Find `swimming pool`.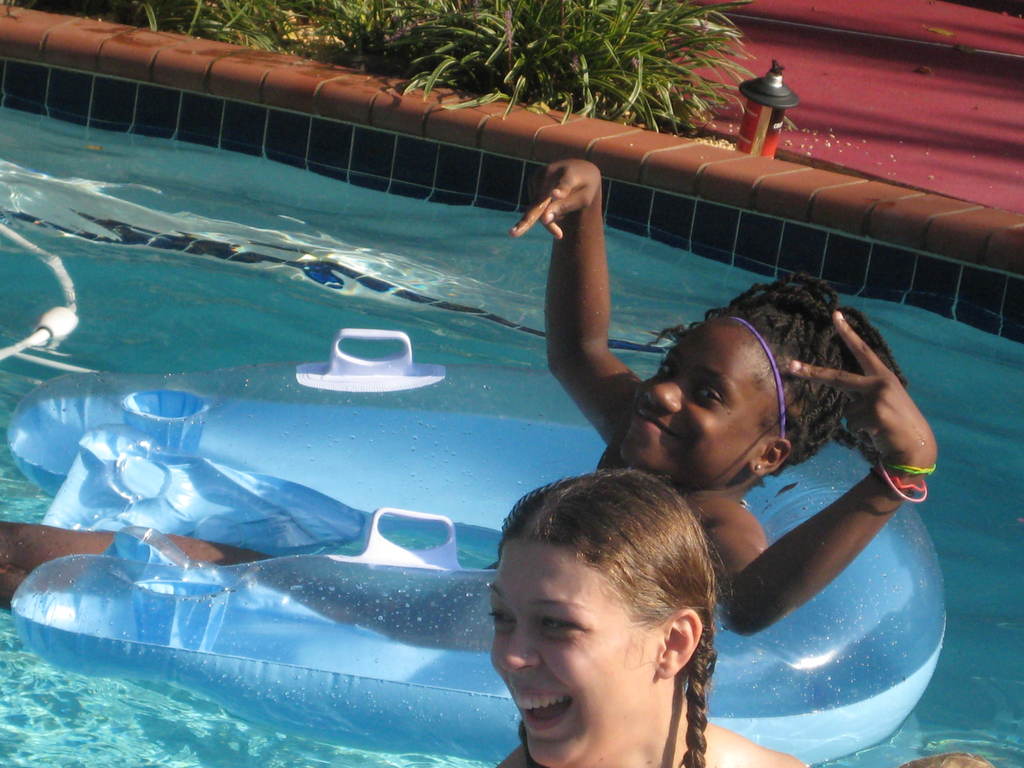
x1=4, y1=92, x2=1023, y2=767.
